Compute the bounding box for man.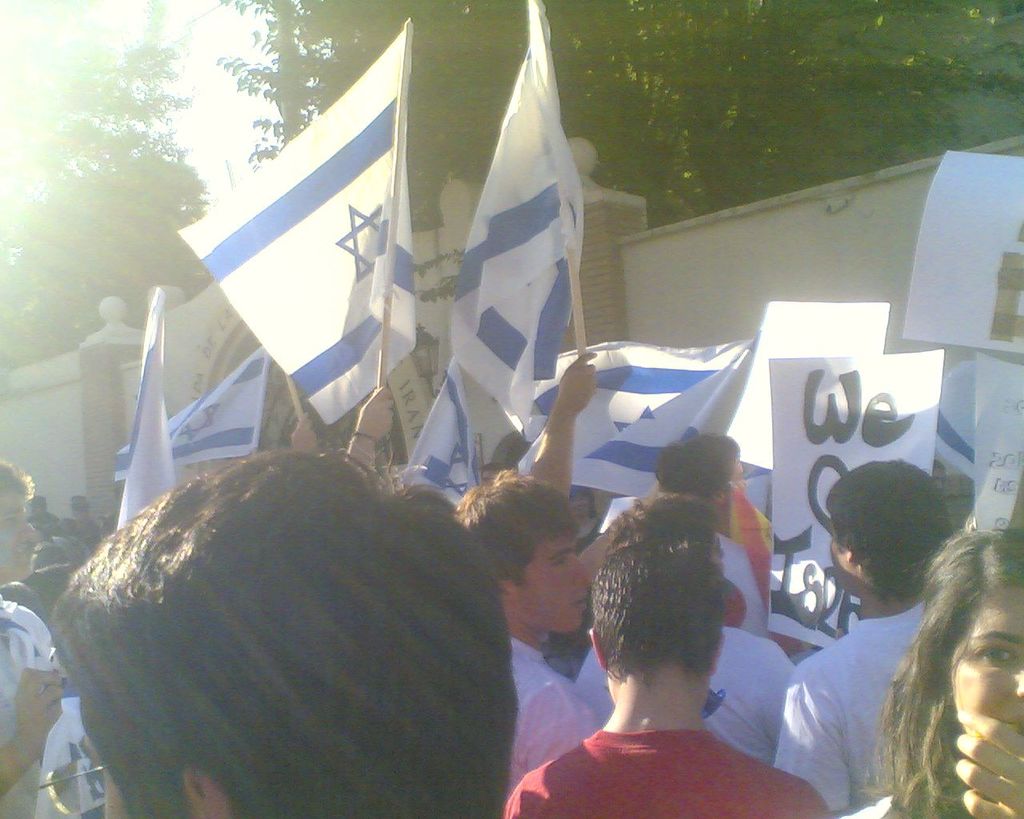
{"left": 573, "top": 494, "right": 798, "bottom": 768}.
